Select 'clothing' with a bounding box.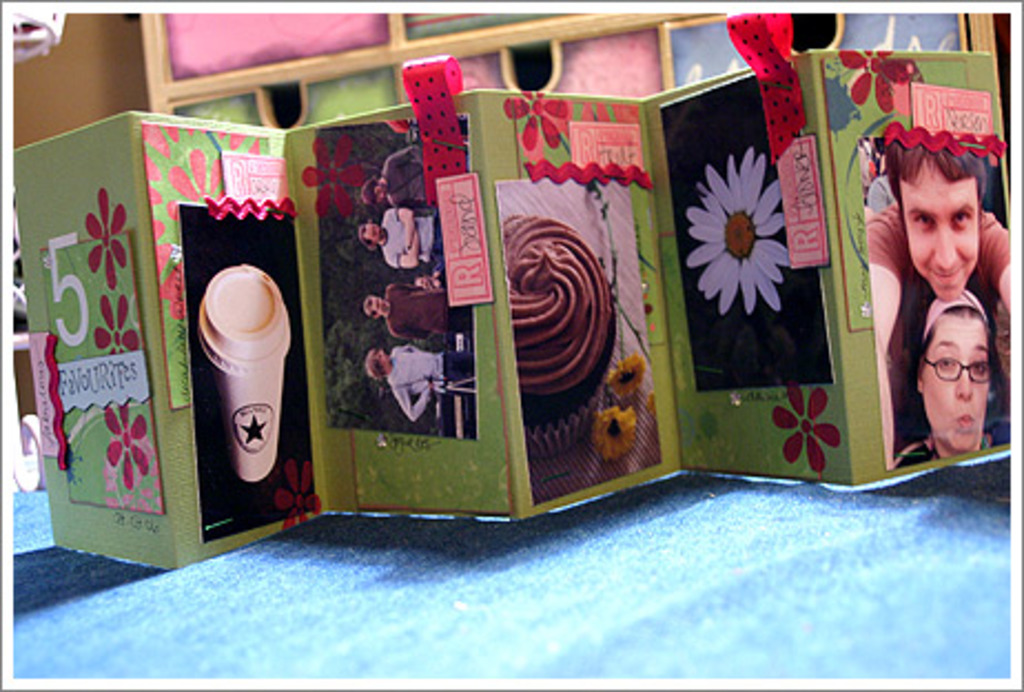
[left=377, top=202, right=441, bottom=264].
